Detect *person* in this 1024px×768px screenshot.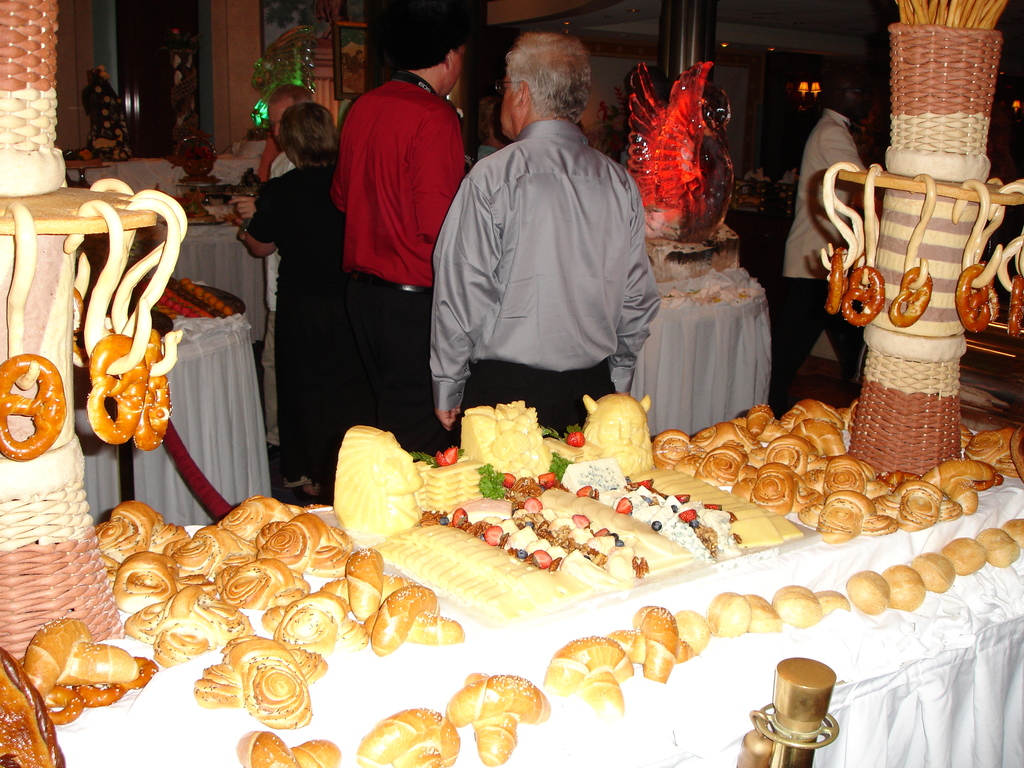
Detection: (x1=778, y1=67, x2=883, y2=418).
